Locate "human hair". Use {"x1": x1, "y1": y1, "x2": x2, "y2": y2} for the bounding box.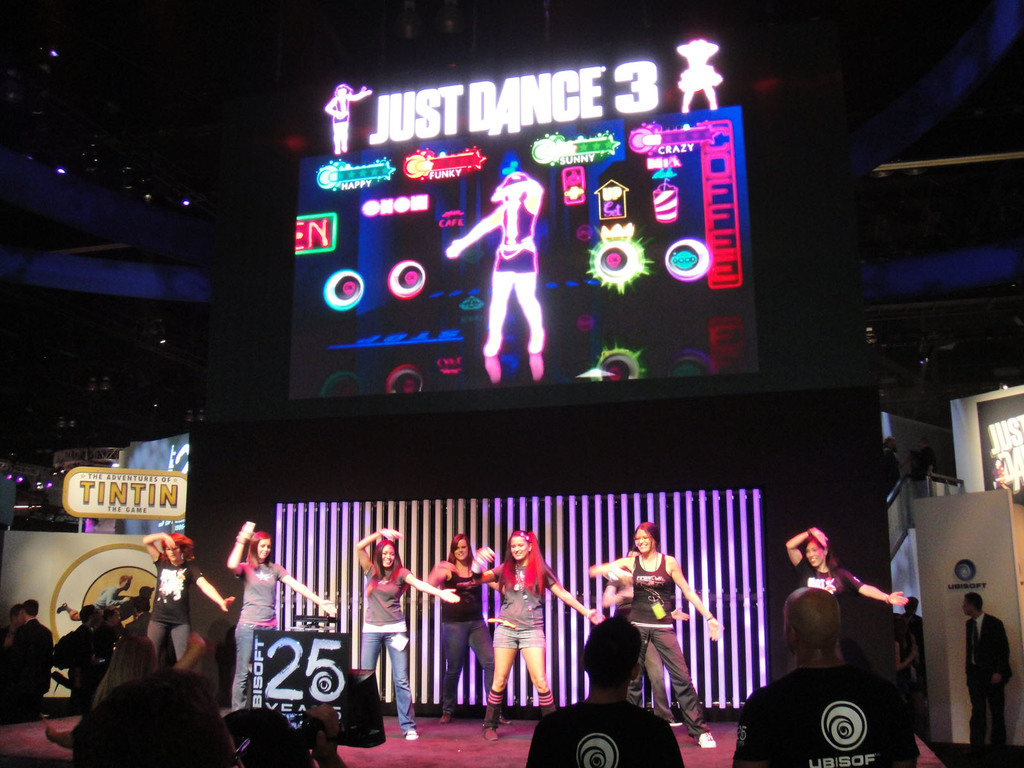
{"x1": 242, "y1": 531, "x2": 273, "y2": 573}.
